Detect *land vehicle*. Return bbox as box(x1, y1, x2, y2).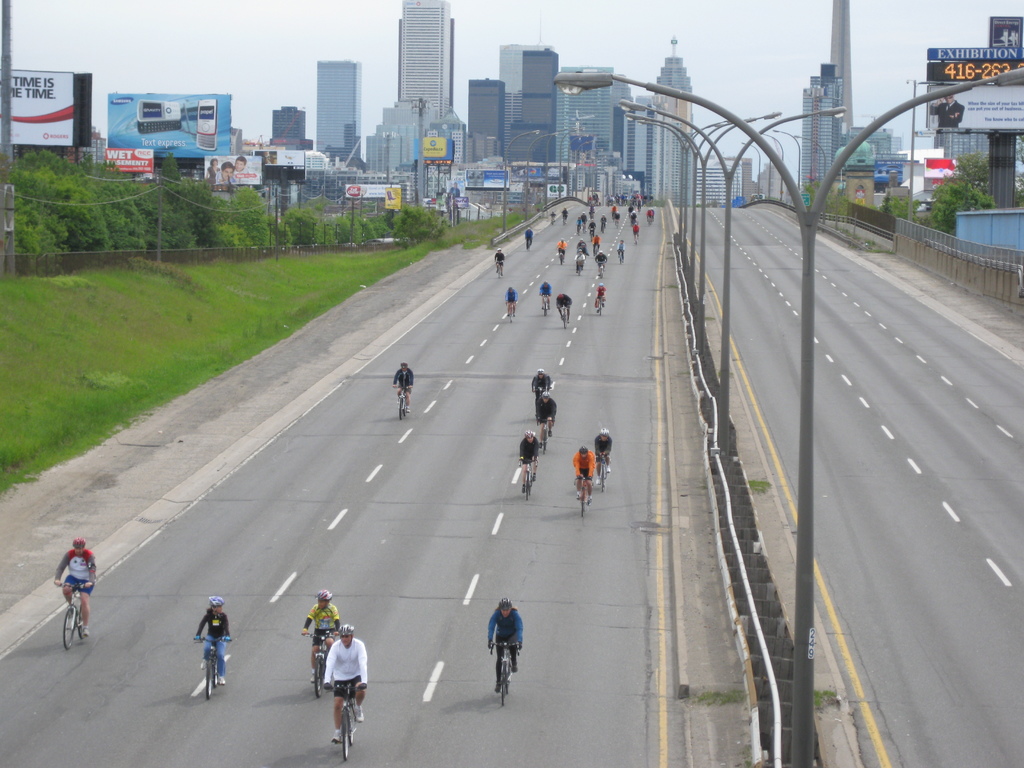
box(488, 643, 520, 709).
